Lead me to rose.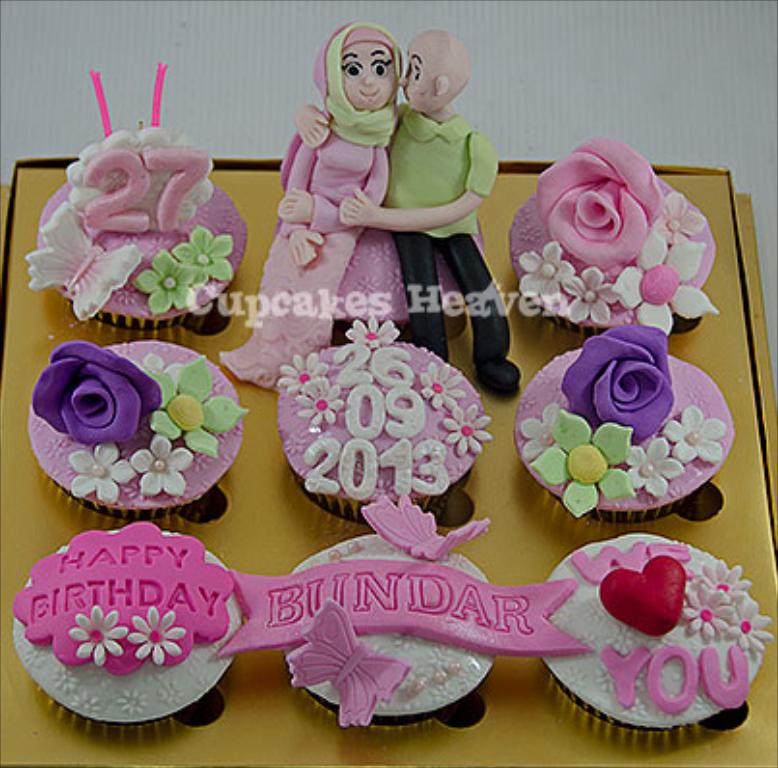
Lead to bbox(562, 324, 676, 444).
